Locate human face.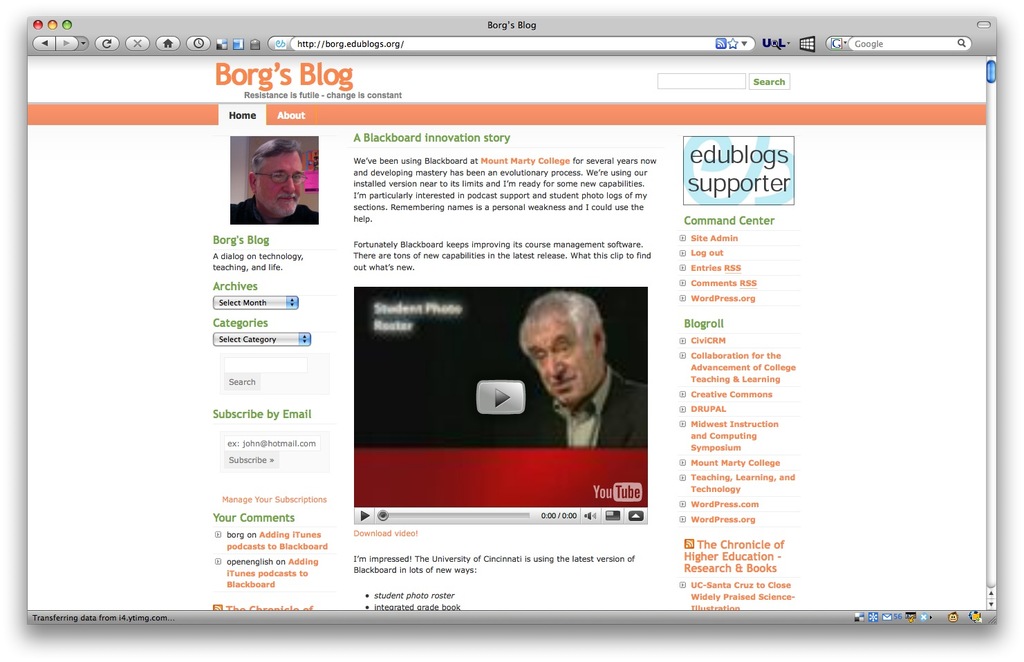
Bounding box: (x1=259, y1=153, x2=305, y2=217).
